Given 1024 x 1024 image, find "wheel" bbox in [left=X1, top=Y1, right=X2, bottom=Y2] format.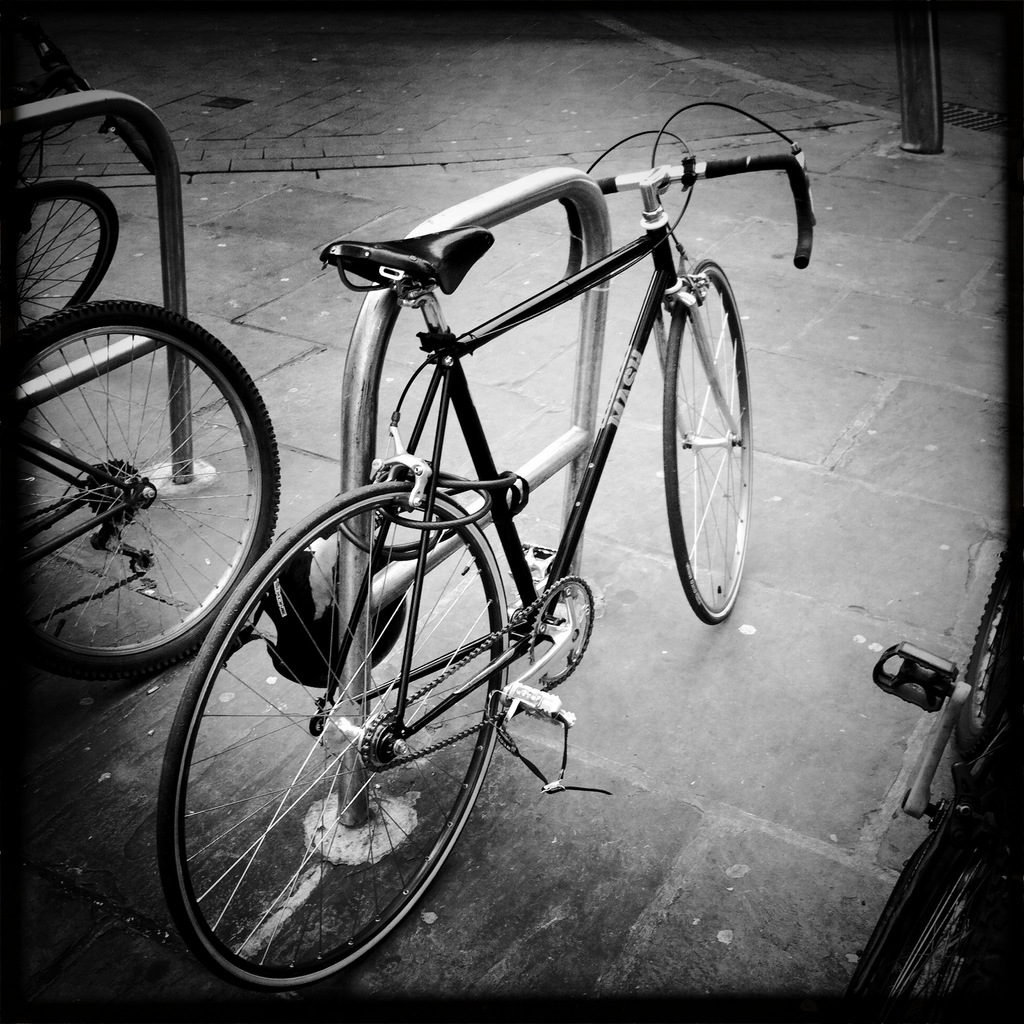
[left=953, top=554, right=1009, bottom=762].
